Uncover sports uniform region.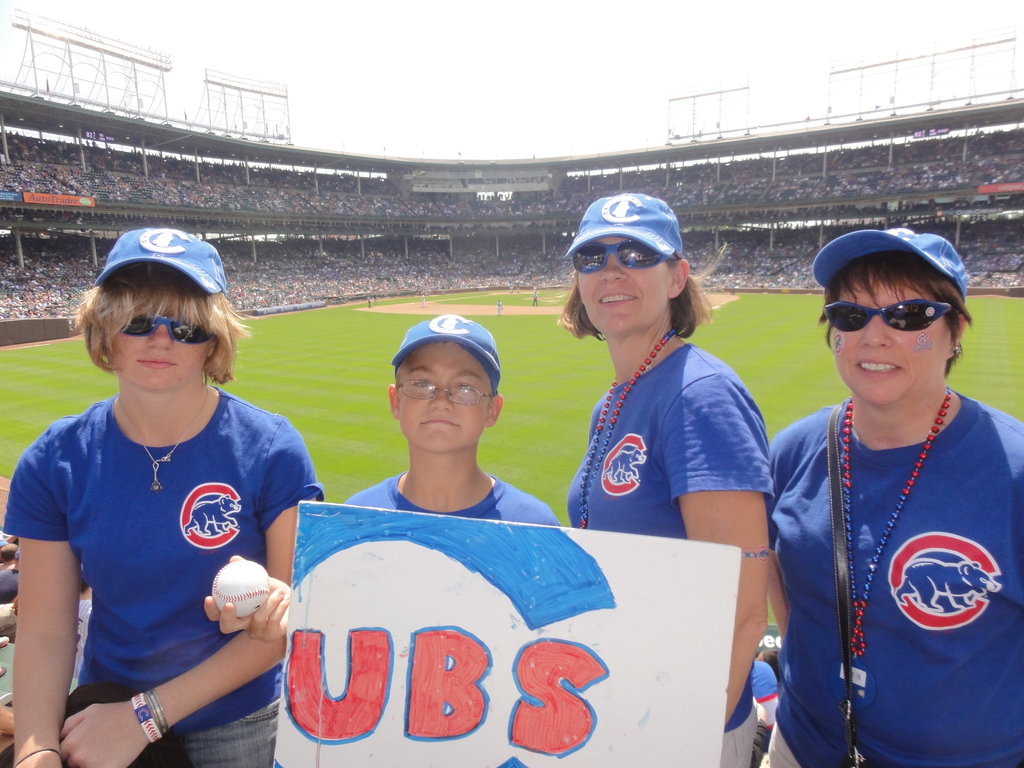
Uncovered: box=[756, 397, 1023, 767].
